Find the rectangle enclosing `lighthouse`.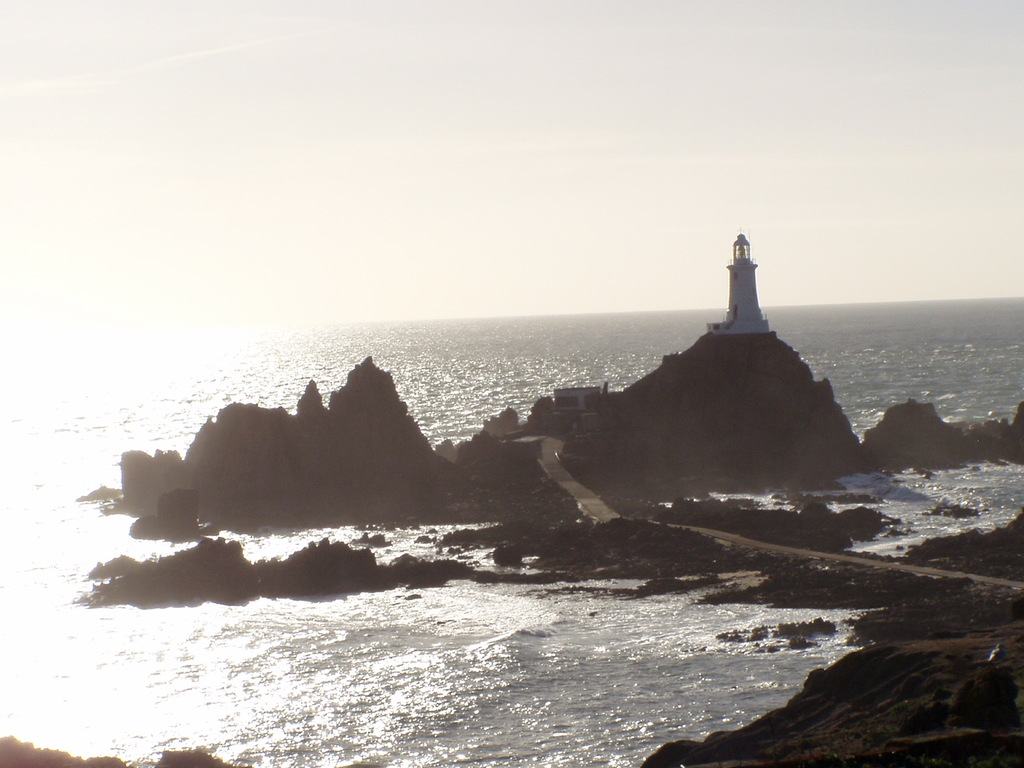
x1=705, y1=216, x2=772, y2=337.
